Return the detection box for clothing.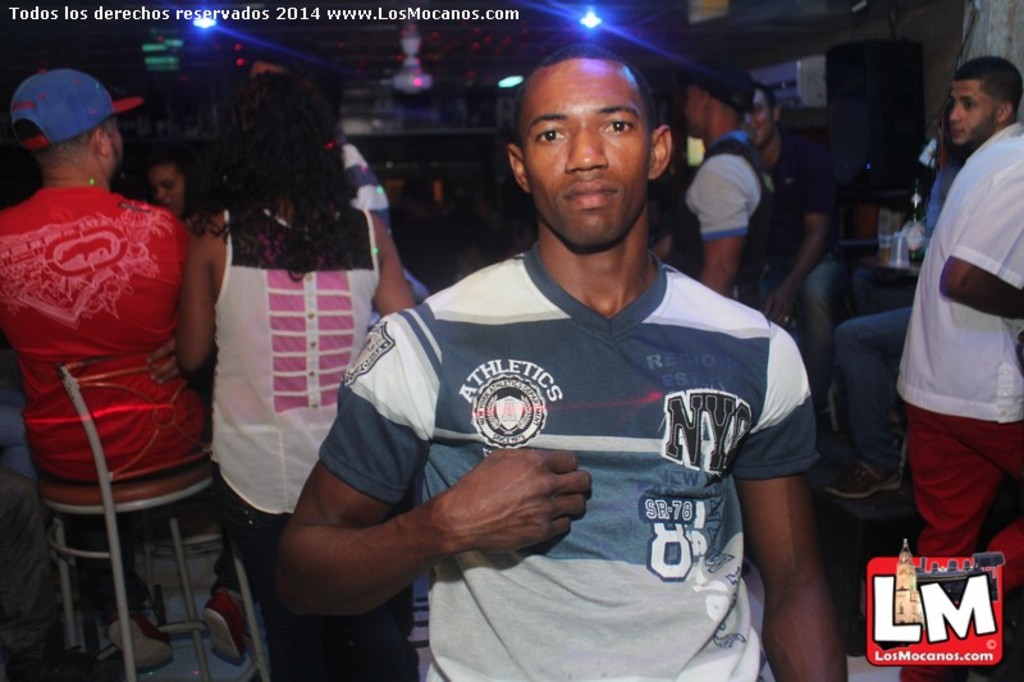
(x1=210, y1=193, x2=422, y2=681).
